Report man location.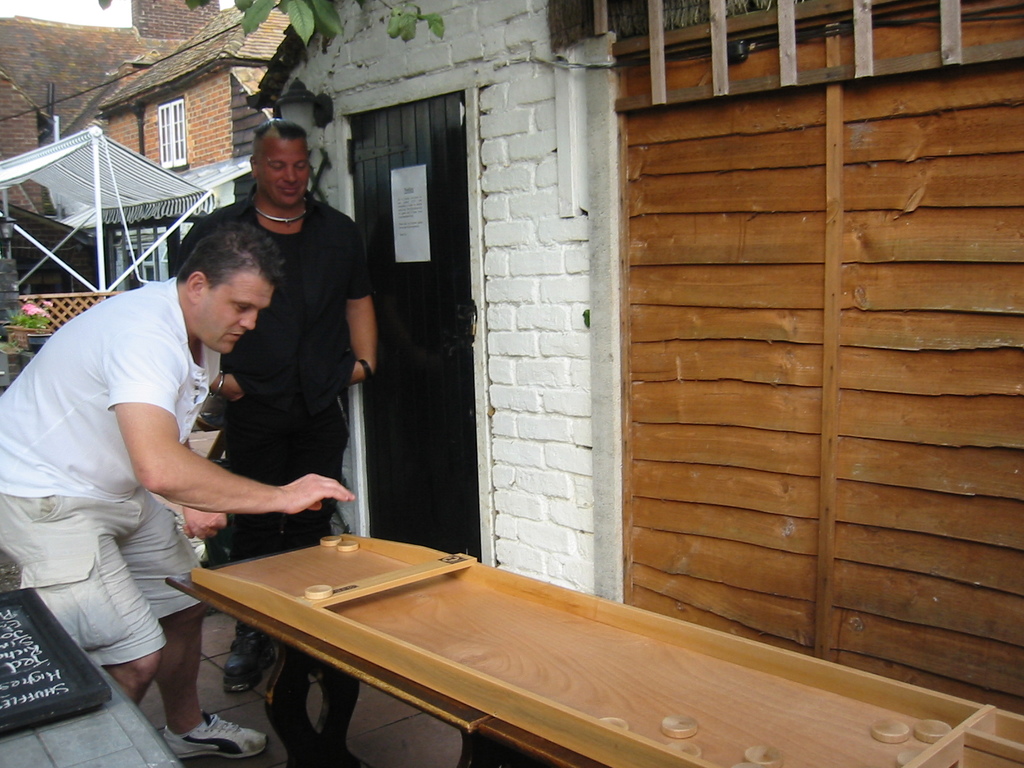
Report: (170, 115, 386, 698).
